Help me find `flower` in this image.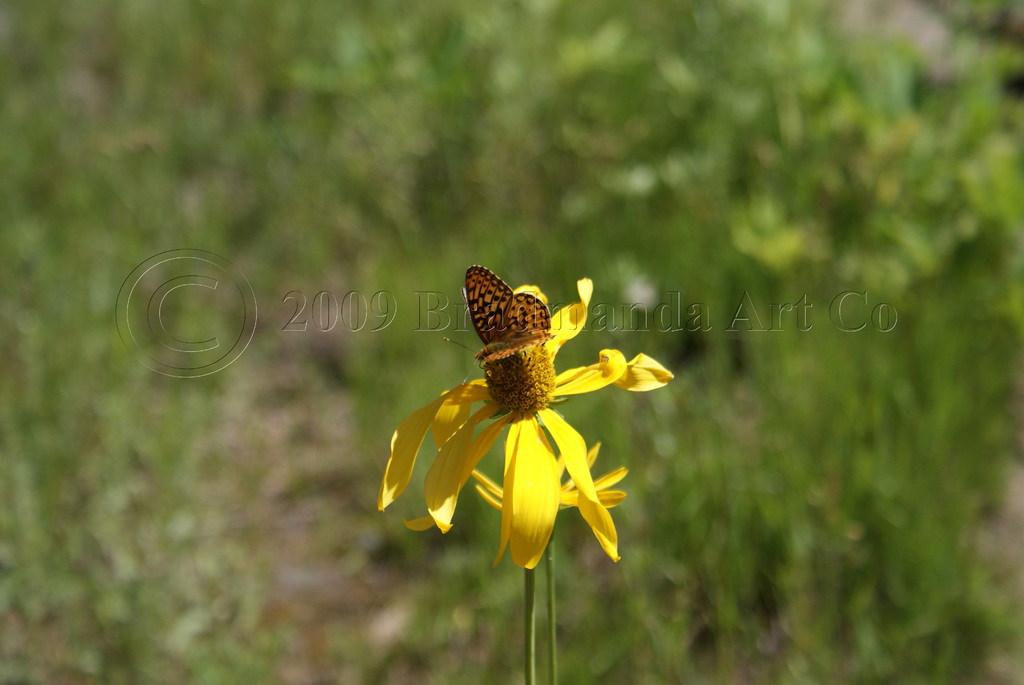
Found it: BBox(364, 237, 677, 567).
